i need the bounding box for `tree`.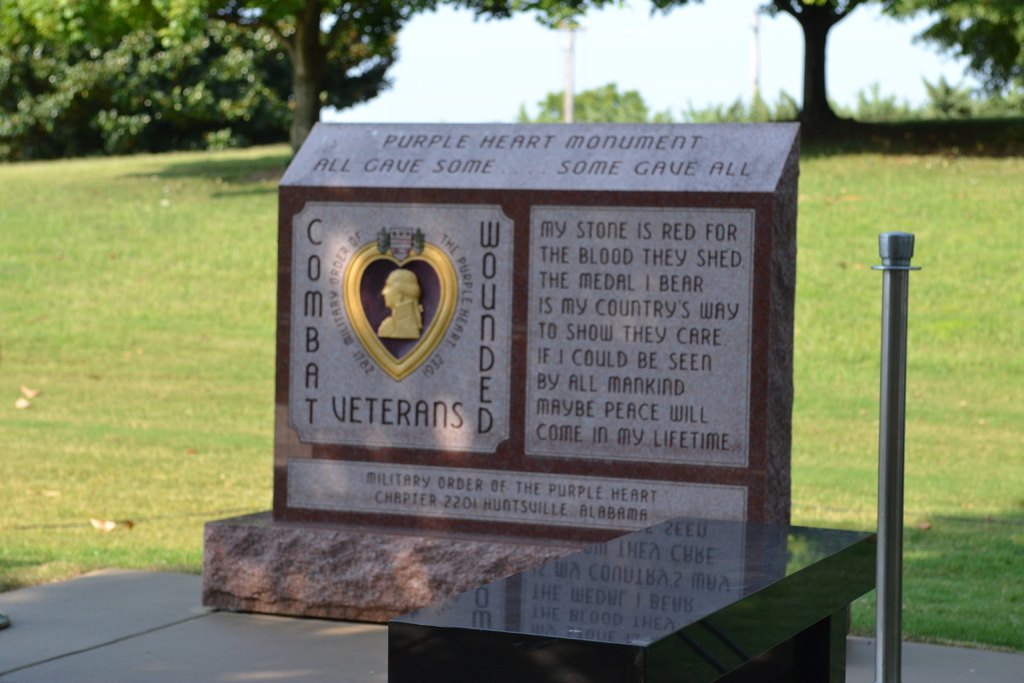
Here it is: locate(414, 0, 708, 35).
